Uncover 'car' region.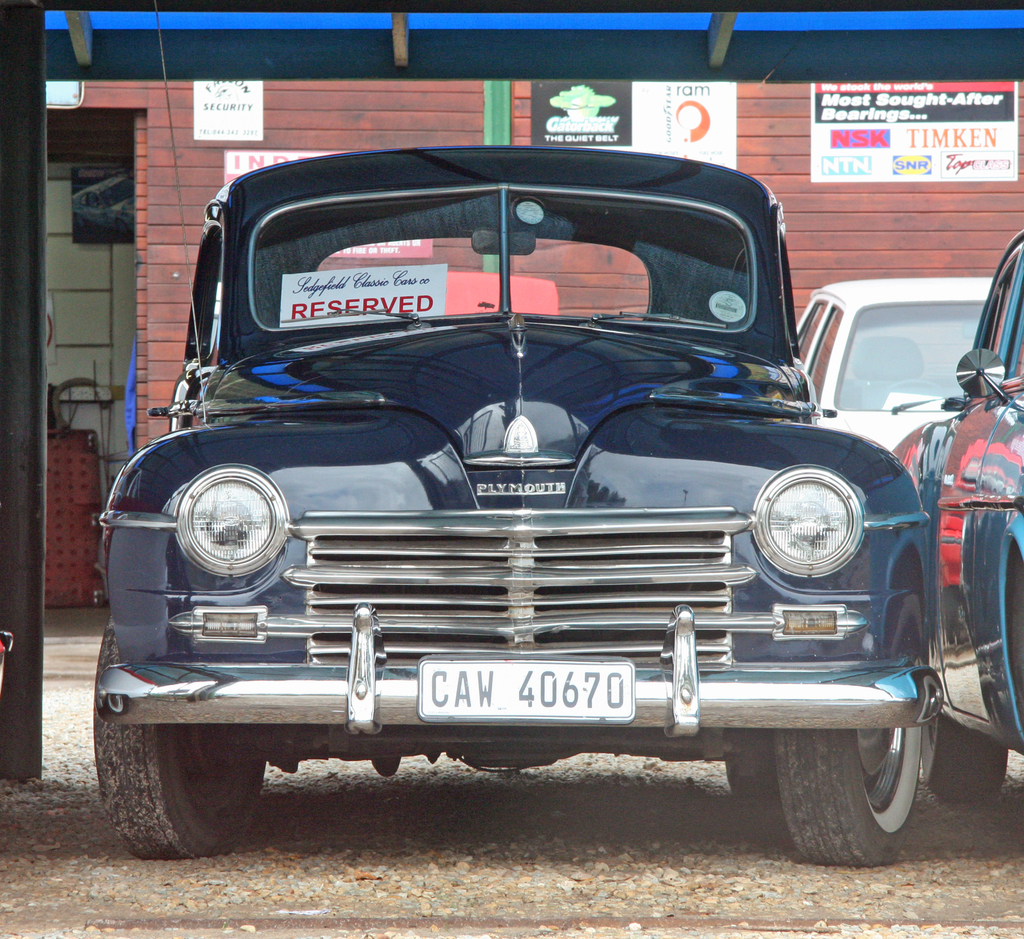
Uncovered: [92,0,947,871].
